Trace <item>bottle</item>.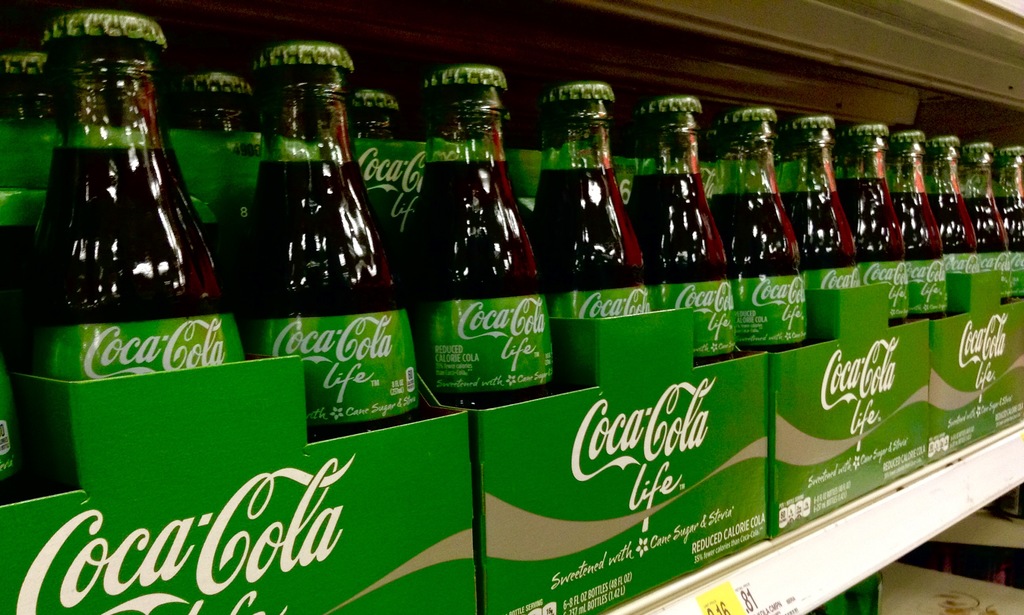
Traced to BBox(713, 104, 805, 361).
